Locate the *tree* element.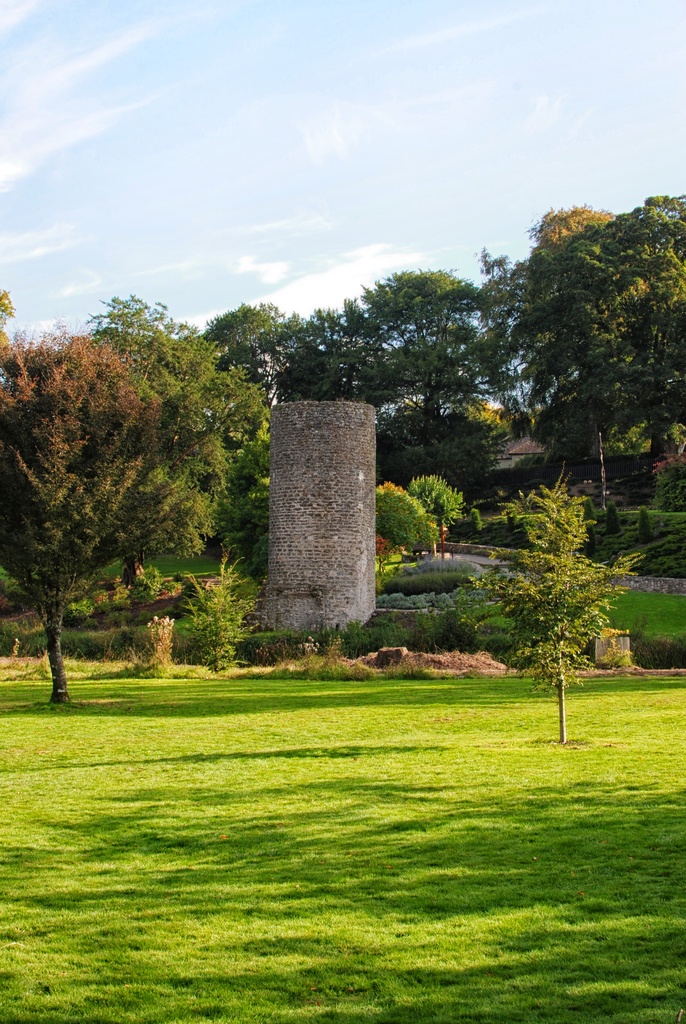
Element bbox: 72/287/276/525.
